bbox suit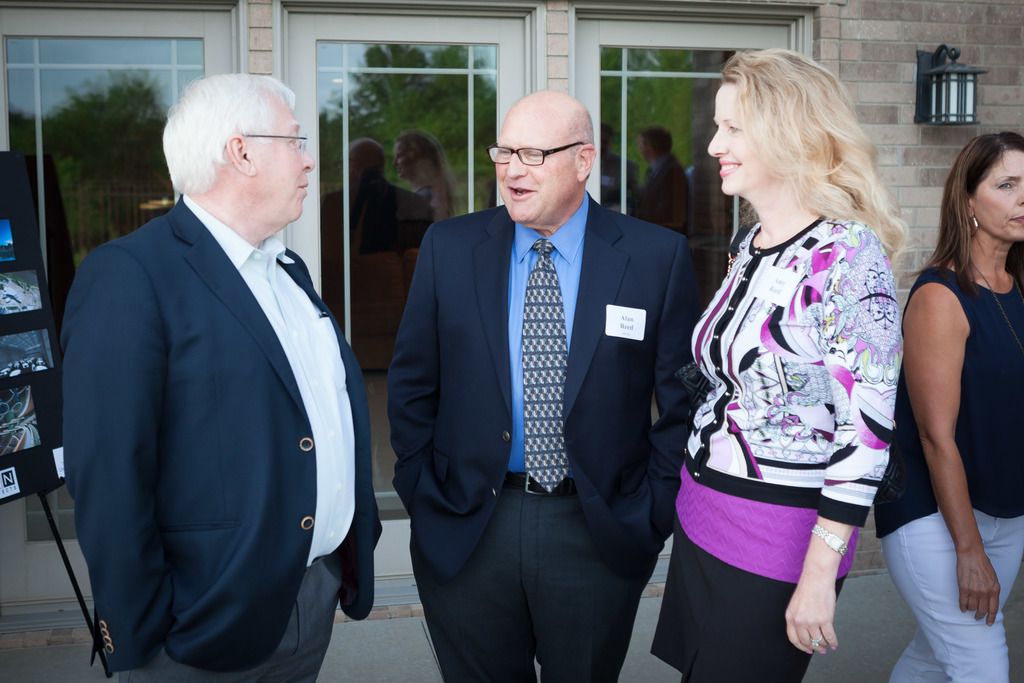
BBox(404, 74, 686, 676)
